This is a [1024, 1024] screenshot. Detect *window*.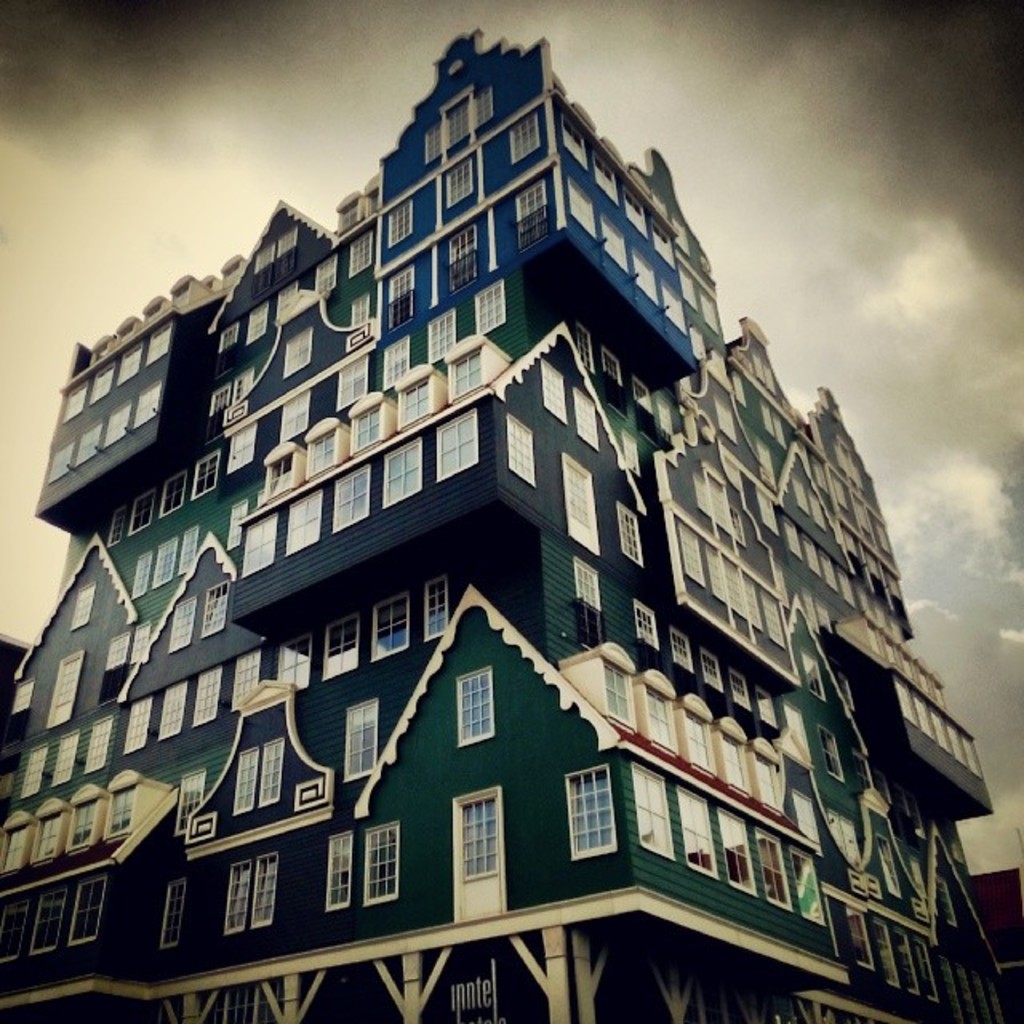
682:518:710:590.
